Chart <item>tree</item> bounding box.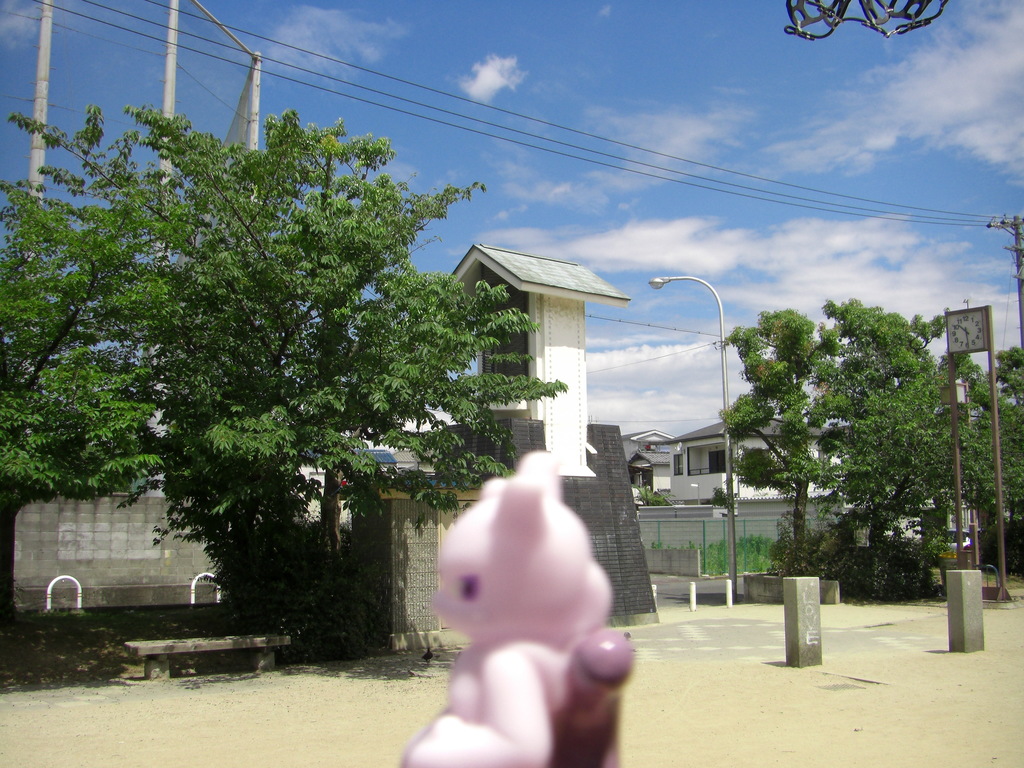
Charted: {"left": 38, "top": 50, "right": 505, "bottom": 651}.
